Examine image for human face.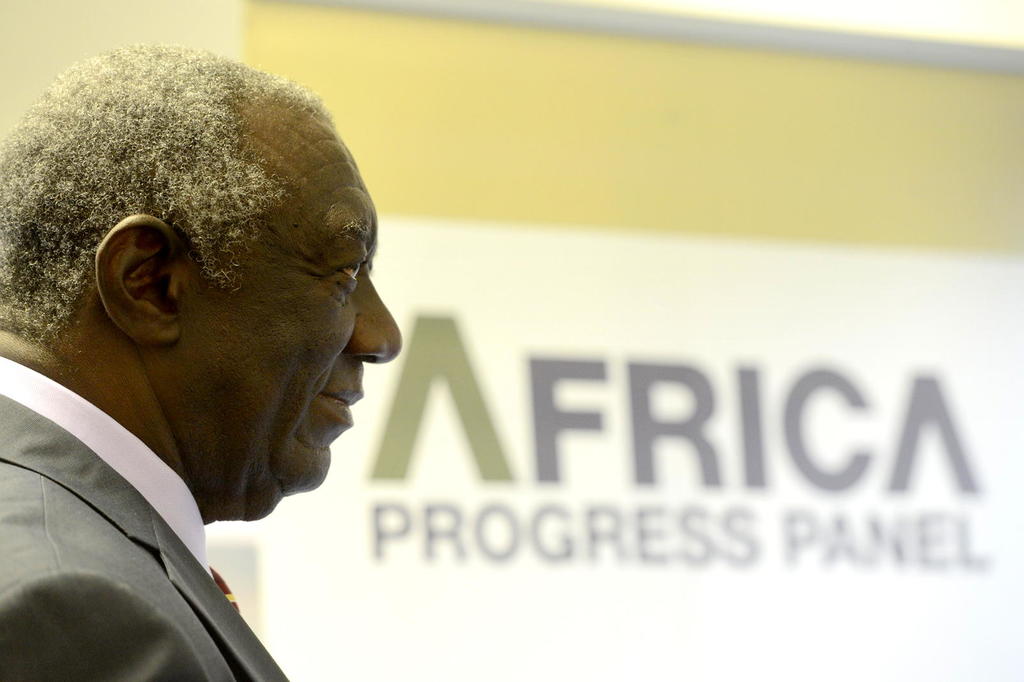
Examination result: (left=196, top=142, right=404, bottom=485).
